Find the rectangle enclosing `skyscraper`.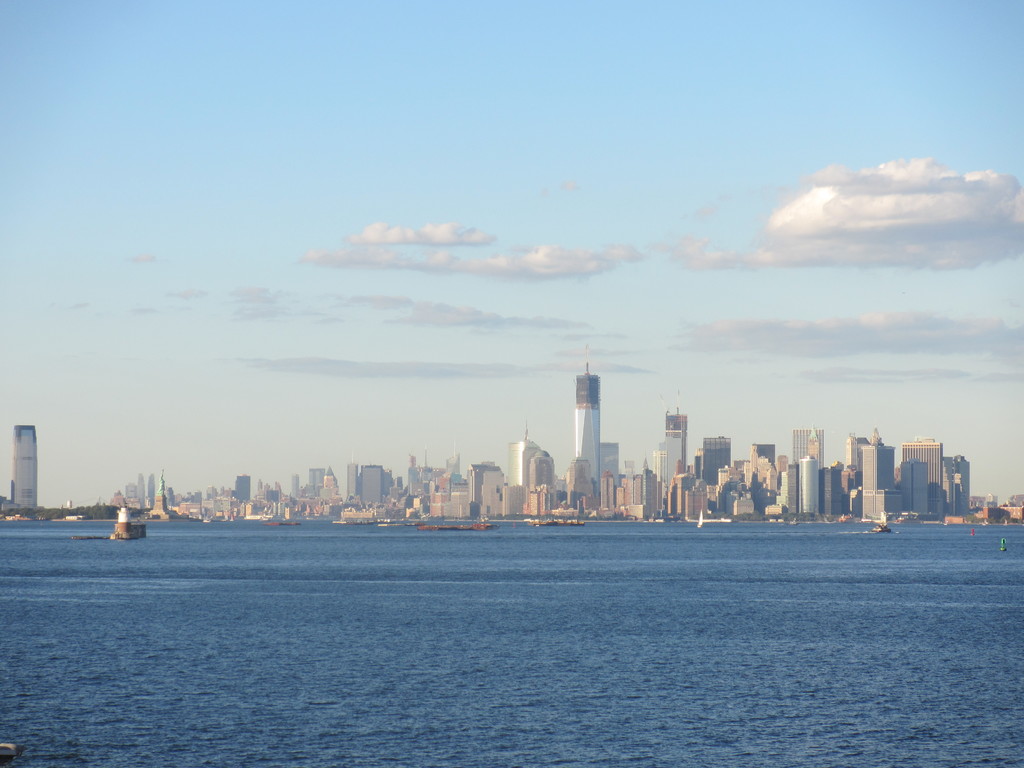
box(849, 433, 872, 470).
